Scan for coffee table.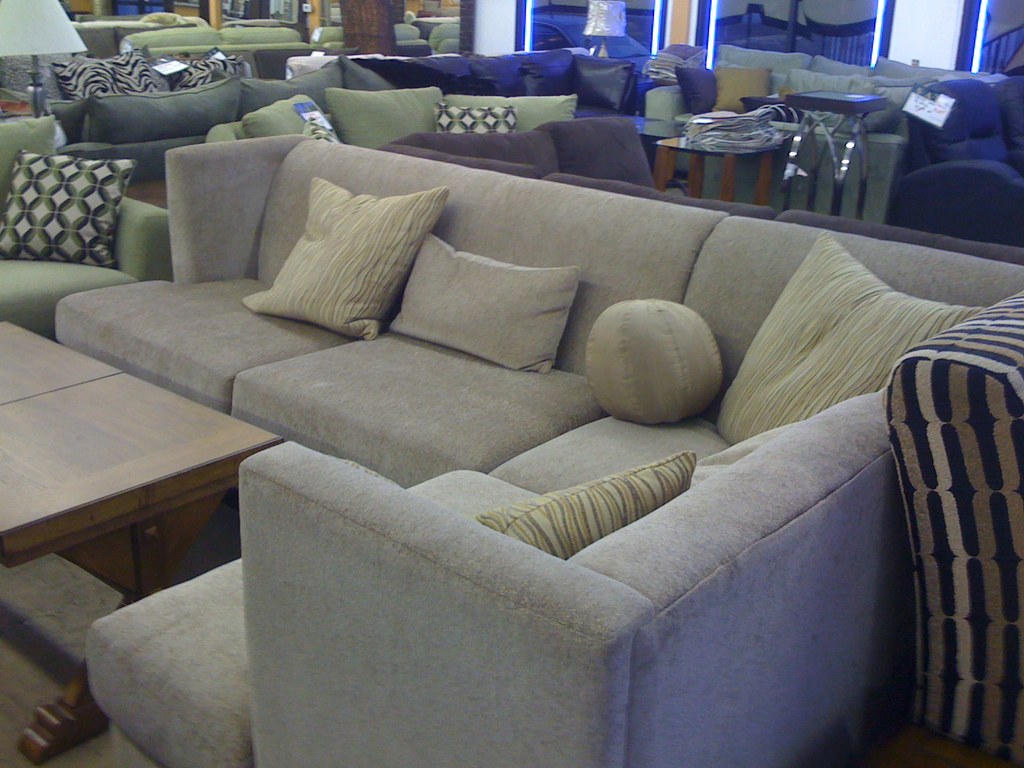
Scan result: (left=16, top=328, right=268, bottom=631).
